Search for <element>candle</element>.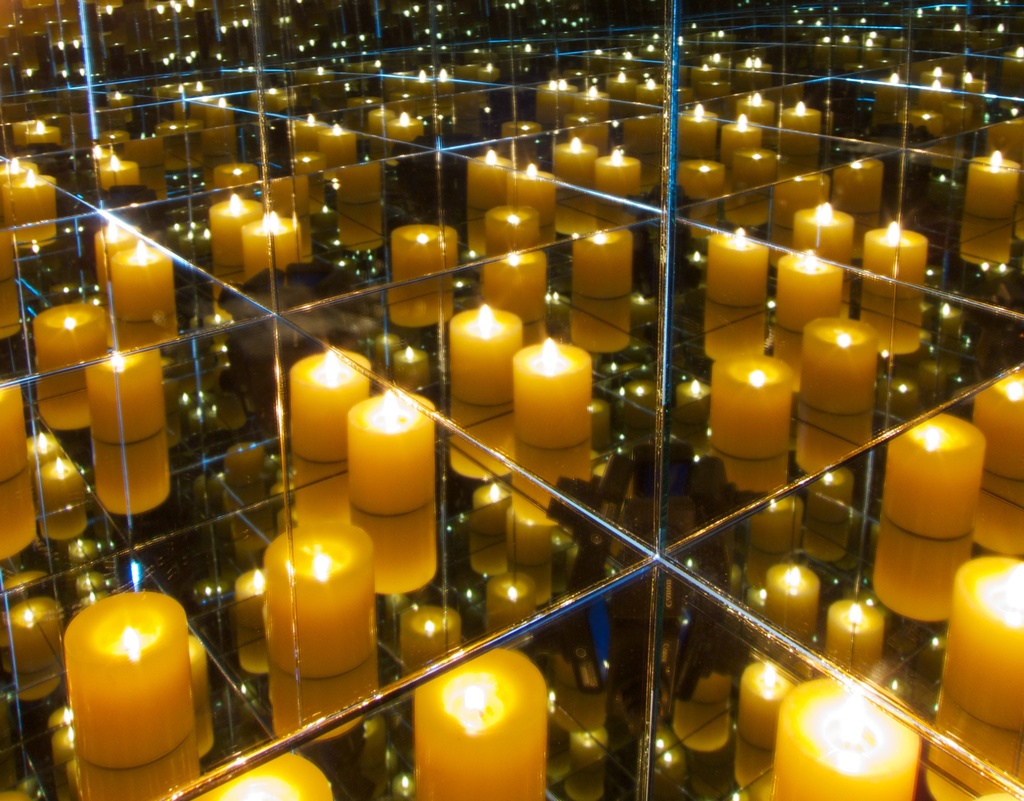
Found at region(806, 314, 879, 418).
